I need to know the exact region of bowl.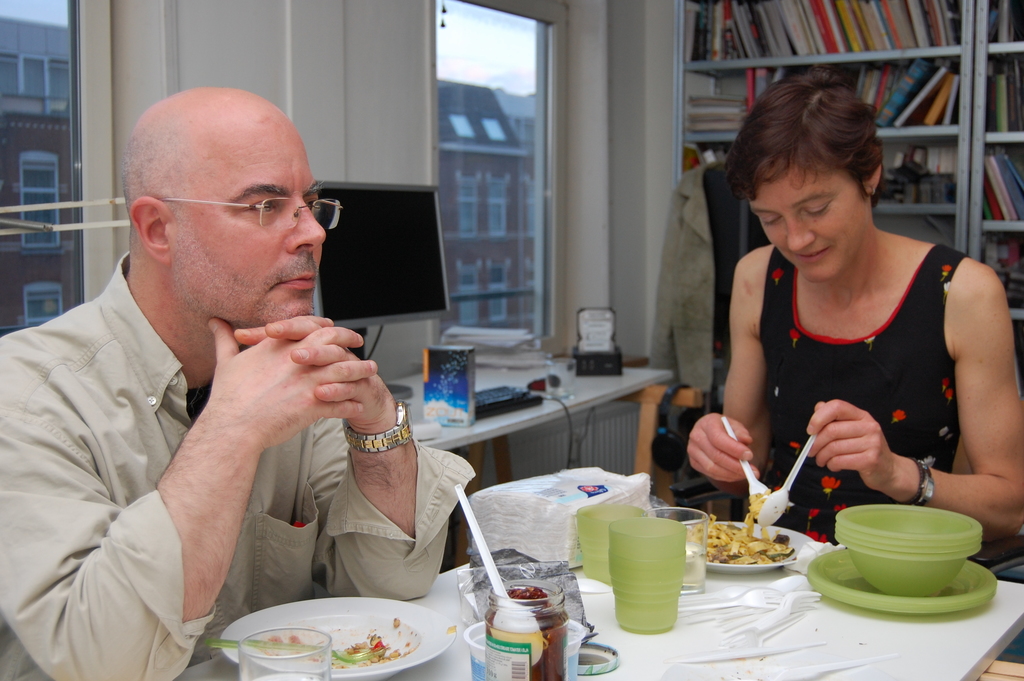
Region: {"left": 837, "top": 537, "right": 973, "bottom": 552}.
